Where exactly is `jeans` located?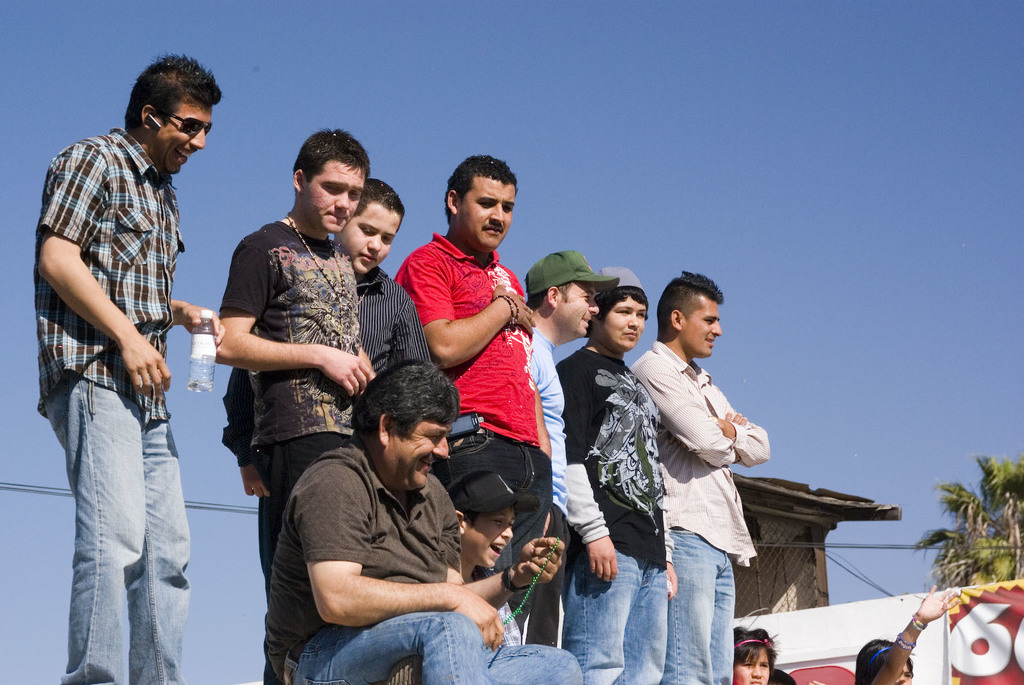
Its bounding box is [284,610,580,684].
